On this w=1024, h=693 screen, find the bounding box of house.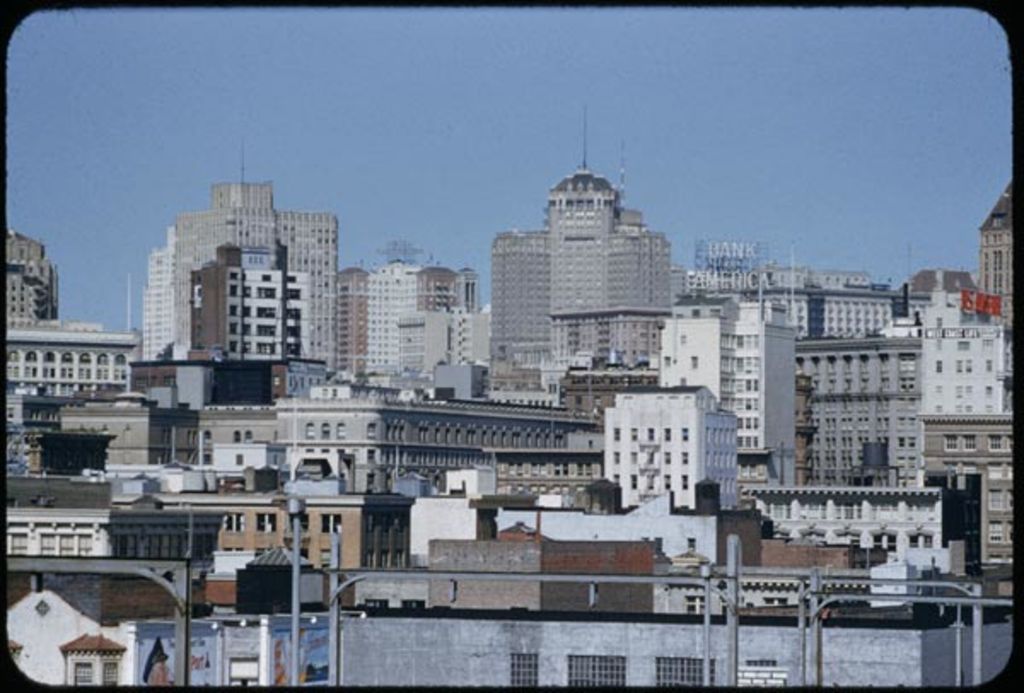
Bounding box: <bbox>0, 329, 148, 396</bbox>.
